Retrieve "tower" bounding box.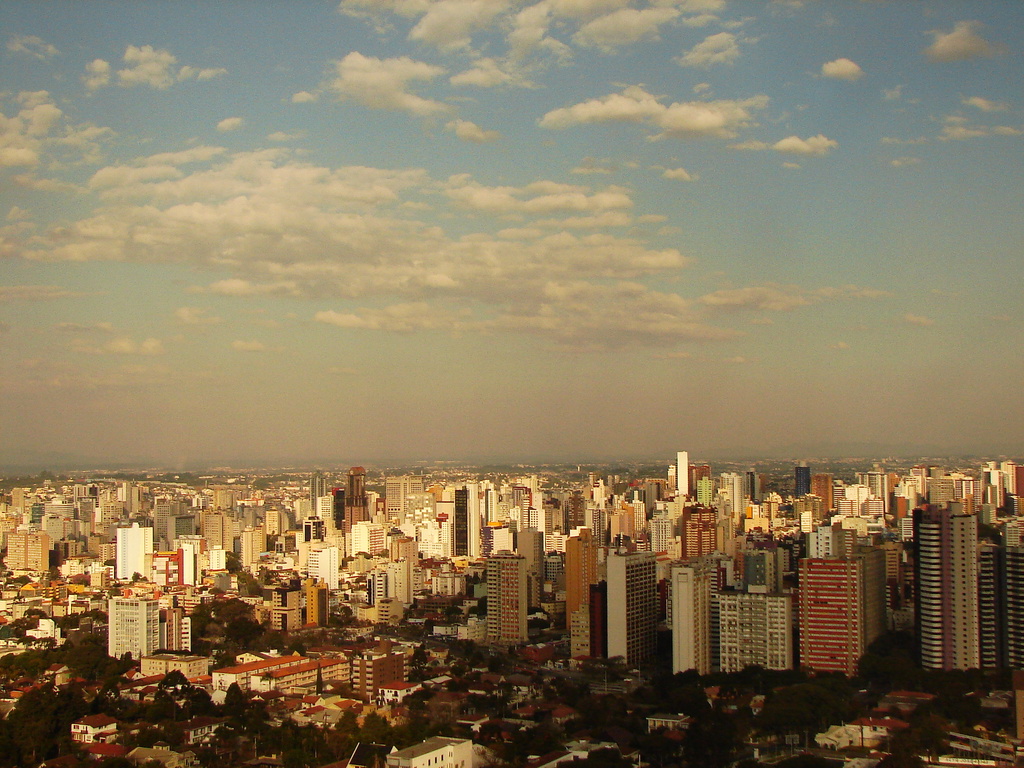
Bounding box: crop(794, 490, 830, 528).
